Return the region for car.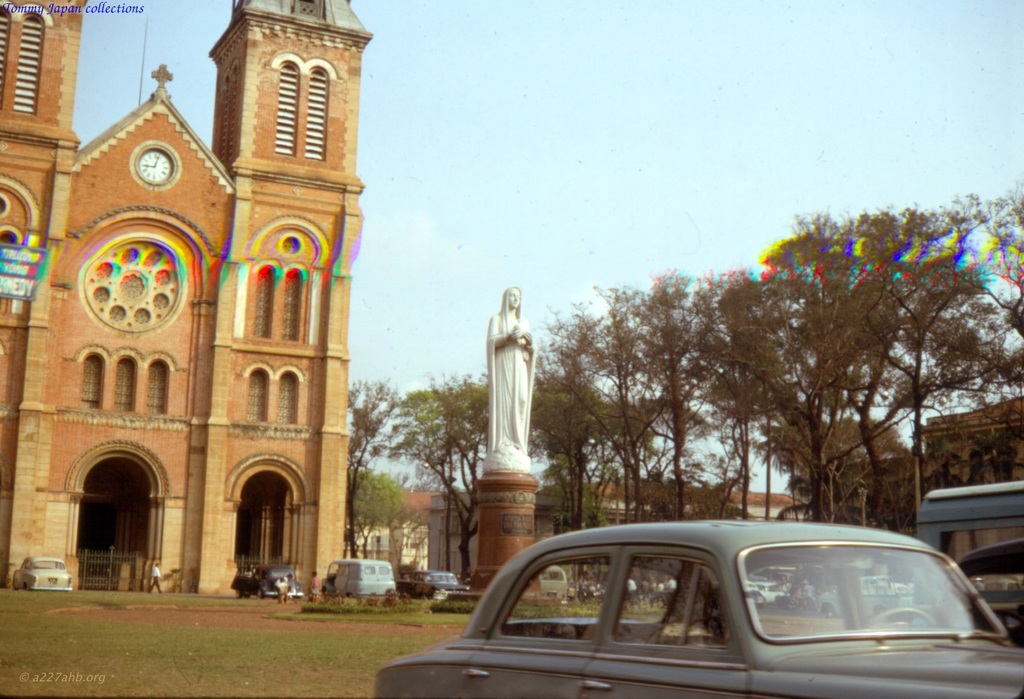
bbox=[811, 577, 929, 619].
